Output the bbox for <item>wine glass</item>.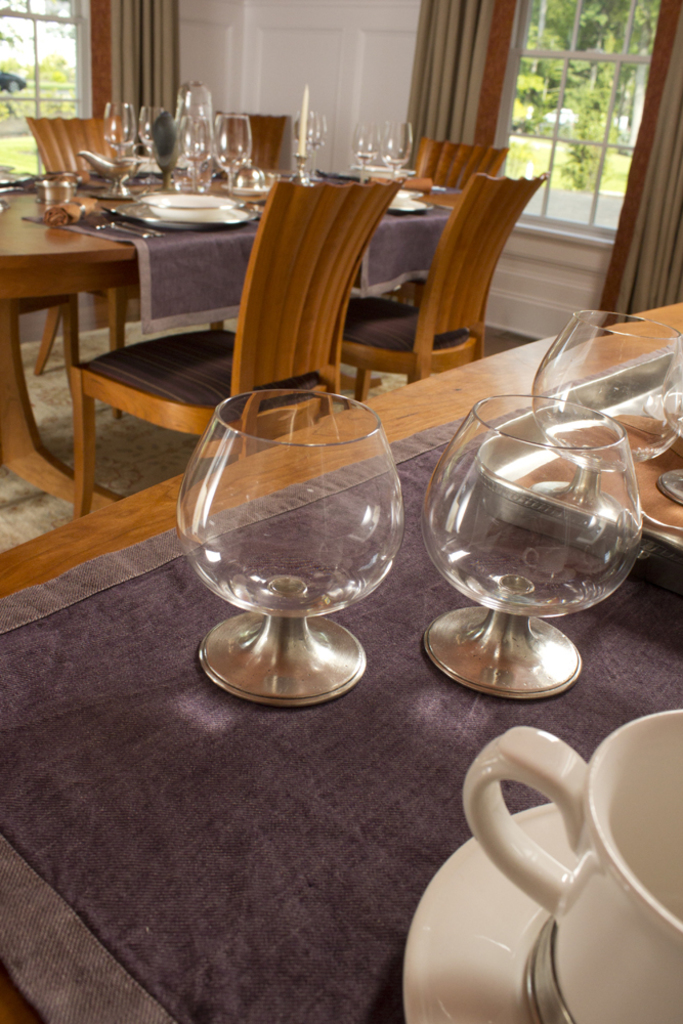
[x1=526, y1=331, x2=682, y2=534].
